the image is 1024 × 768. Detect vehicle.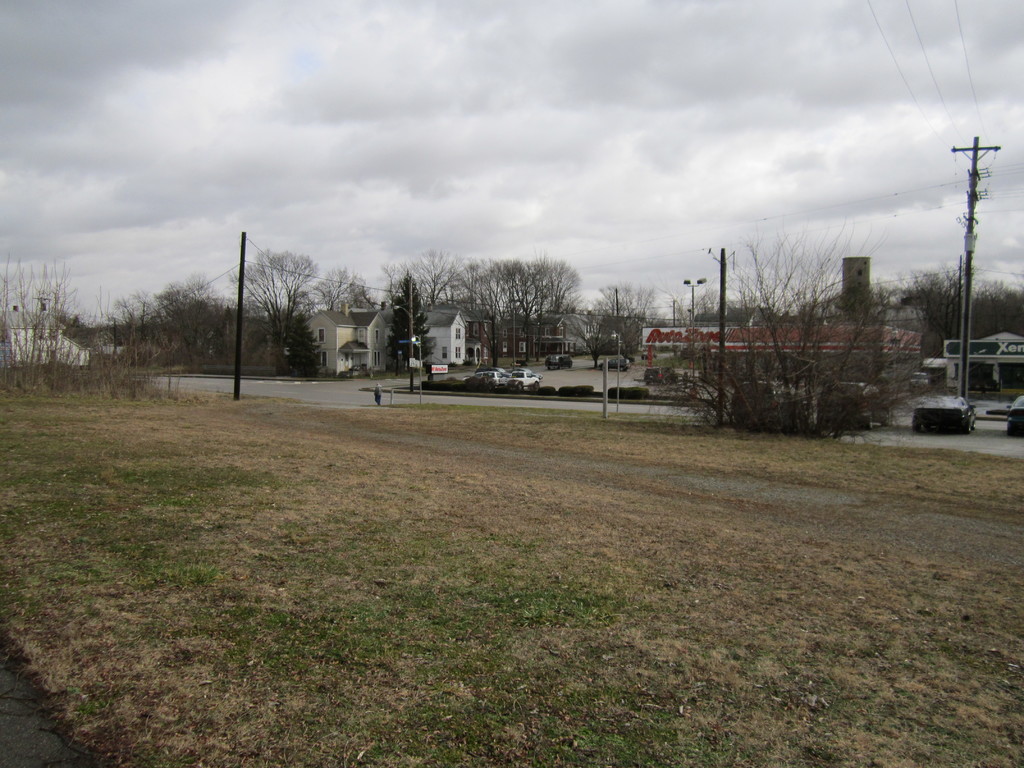
Detection: x1=545 y1=353 x2=572 y2=370.
